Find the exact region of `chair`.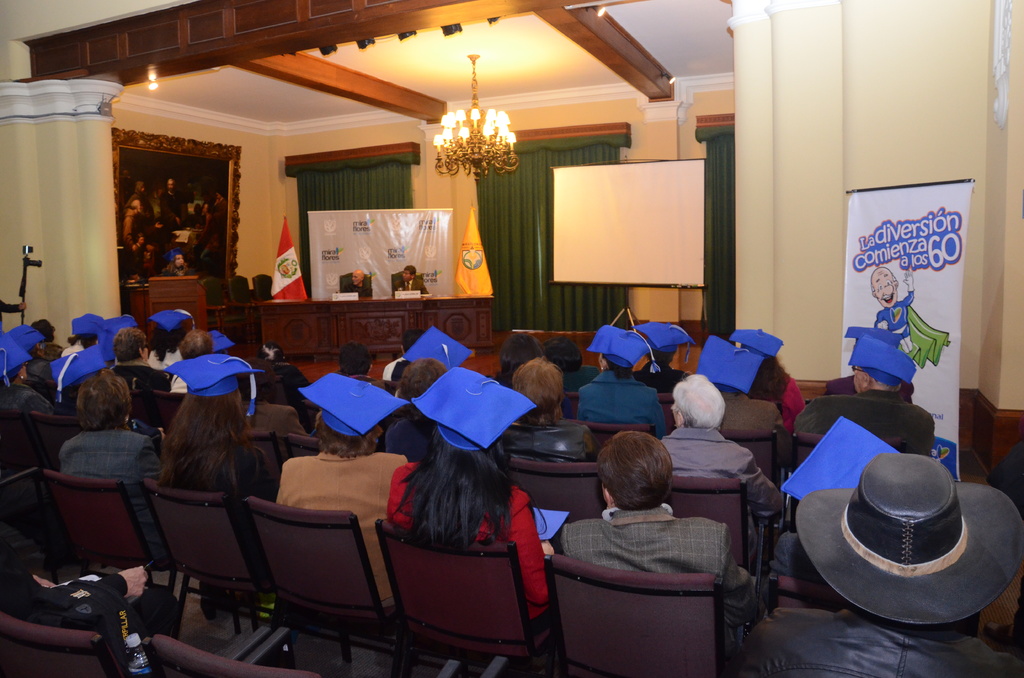
Exact region: {"x1": 548, "y1": 504, "x2": 782, "y2": 665}.
